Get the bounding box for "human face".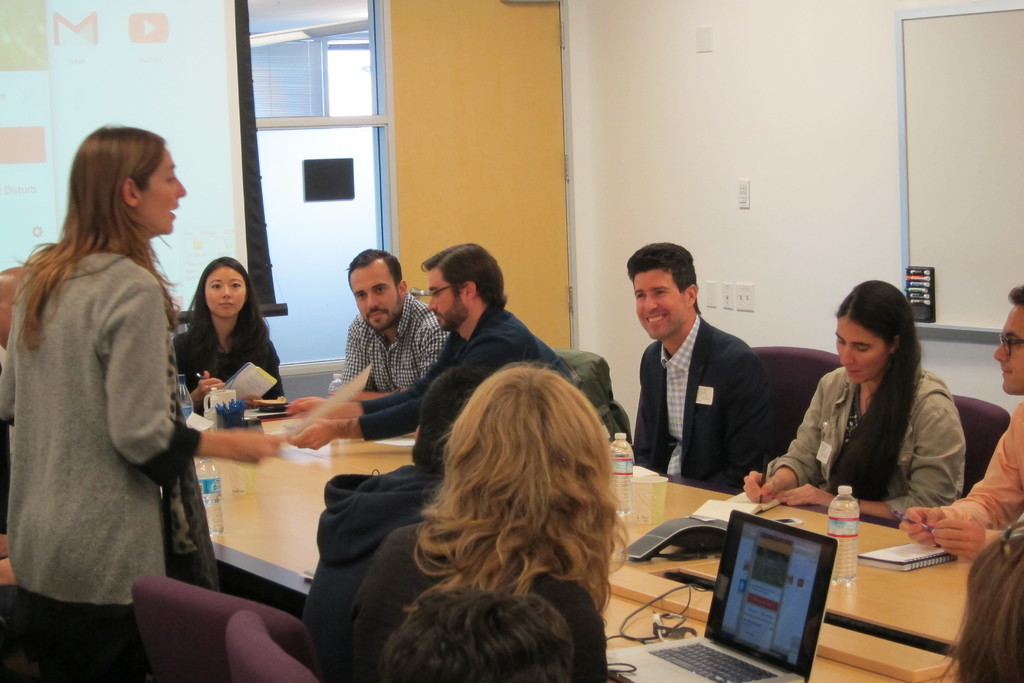
{"left": 637, "top": 267, "right": 689, "bottom": 339}.
